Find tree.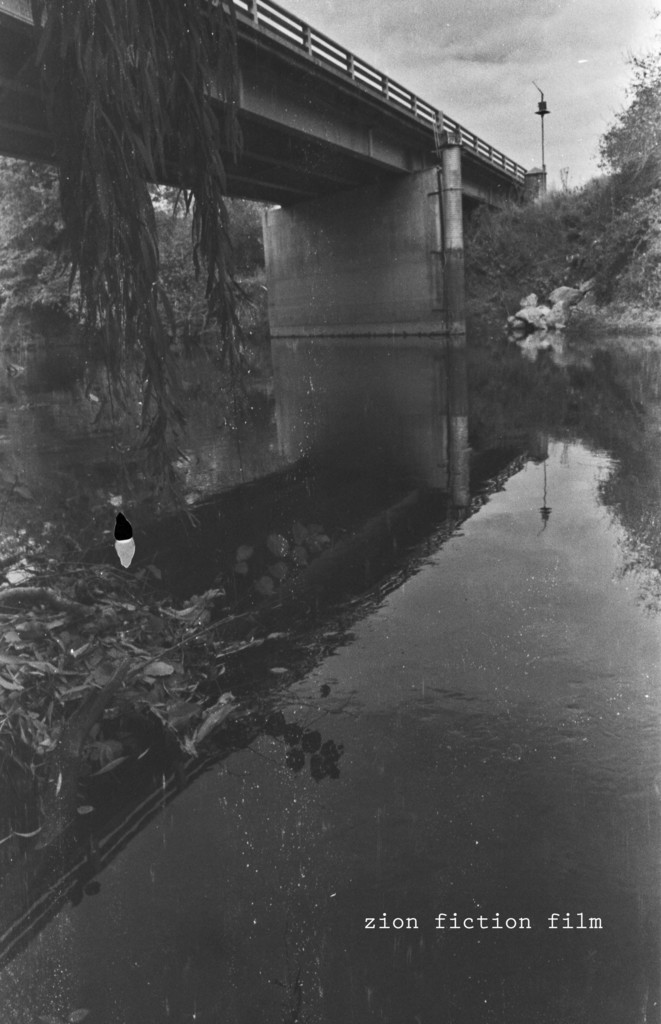
locate(589, 53, 660, 182).
